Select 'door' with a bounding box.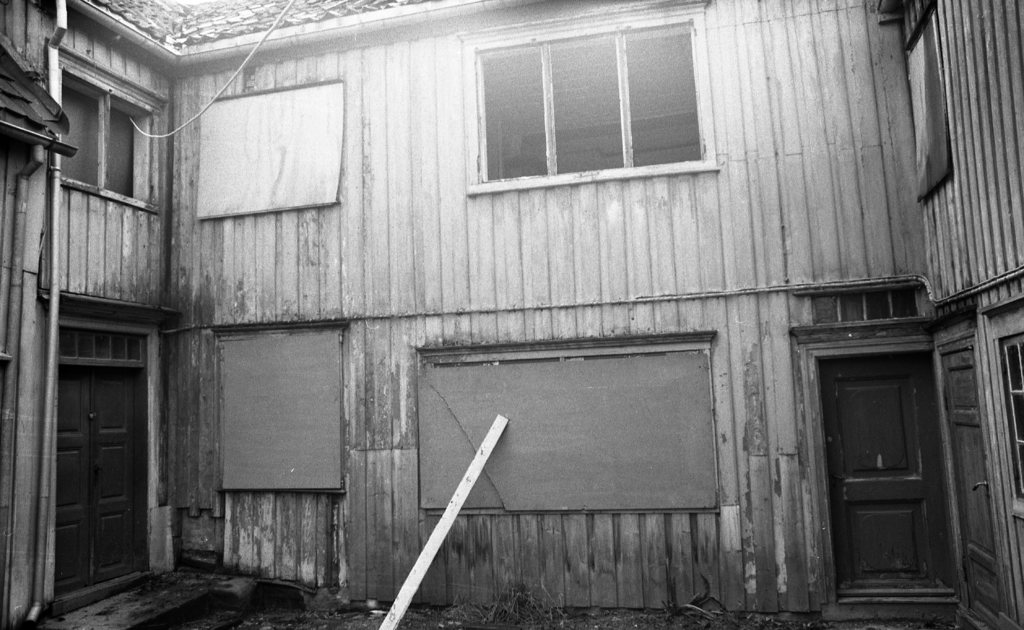
[left=56, top=367, right=140, bottom=596].
